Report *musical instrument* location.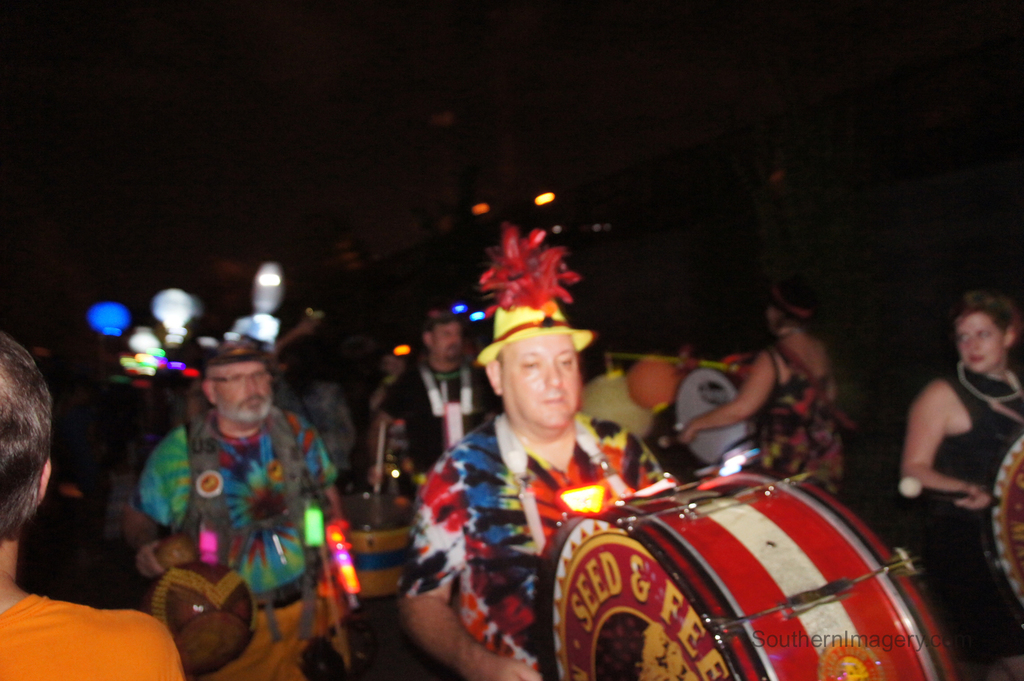
Report: region(979, 422, 1023, 620).
